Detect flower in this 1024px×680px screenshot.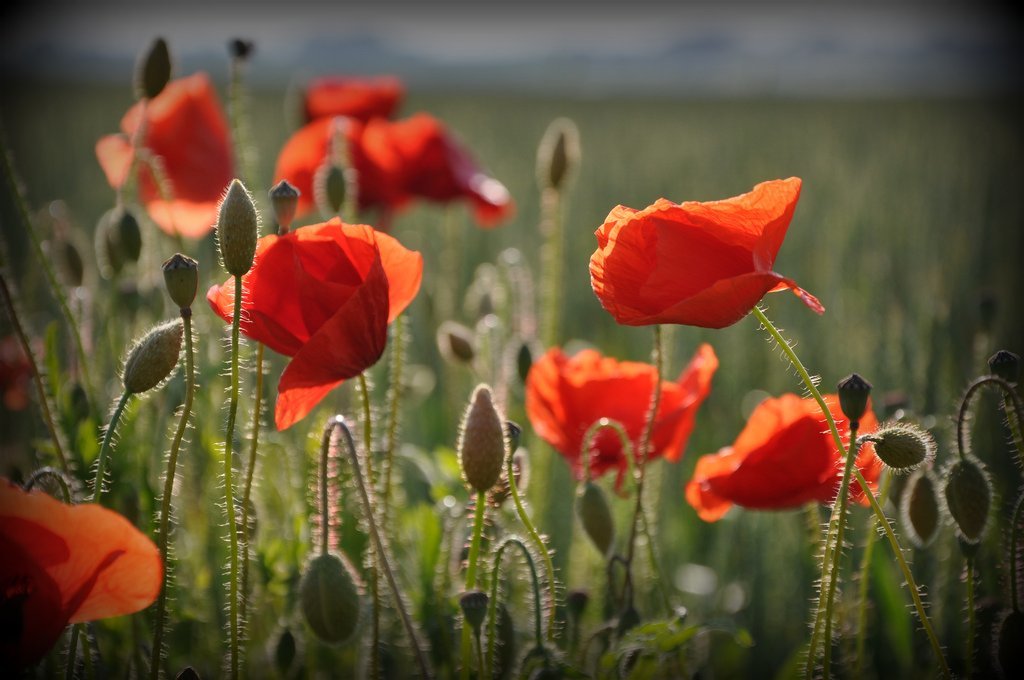
Detection: bbox=(268, 80, 517, 224).
